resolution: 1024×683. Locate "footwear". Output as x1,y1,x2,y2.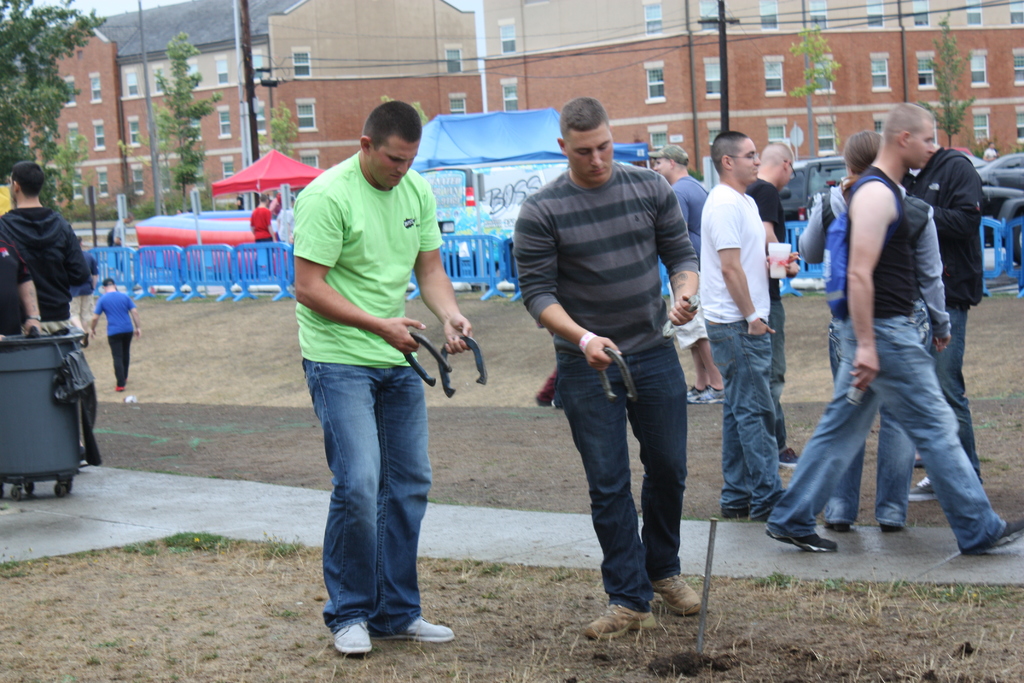
763,528,843,550.
